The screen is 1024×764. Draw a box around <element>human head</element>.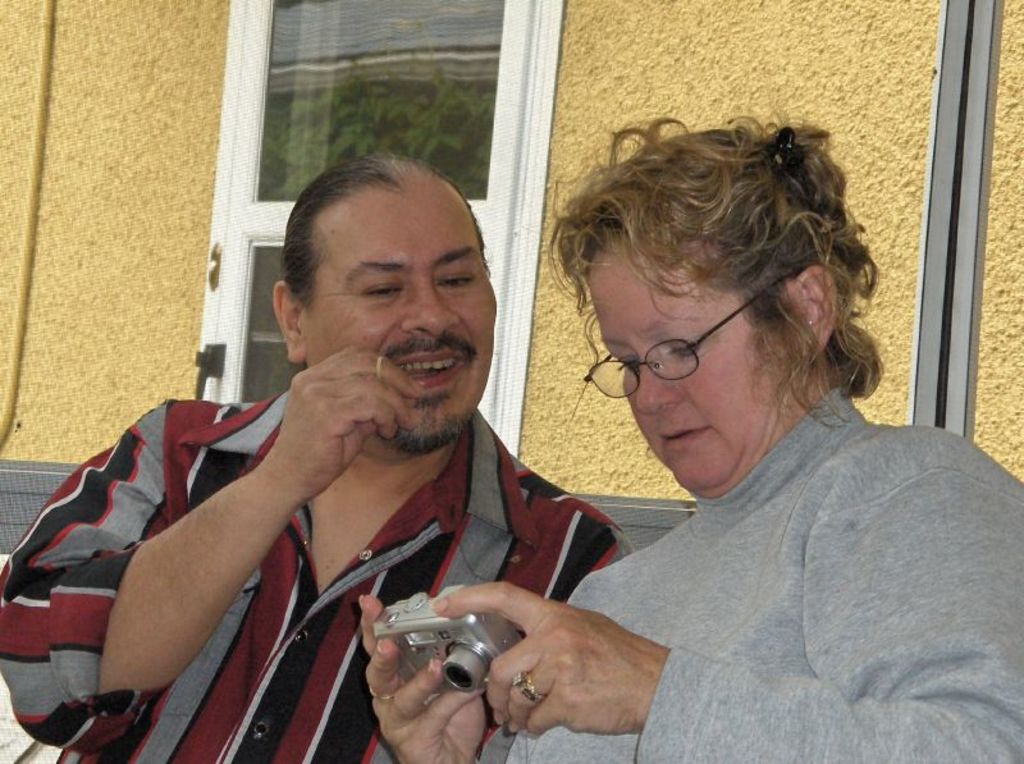
locate(567, 114, 854, 467).
